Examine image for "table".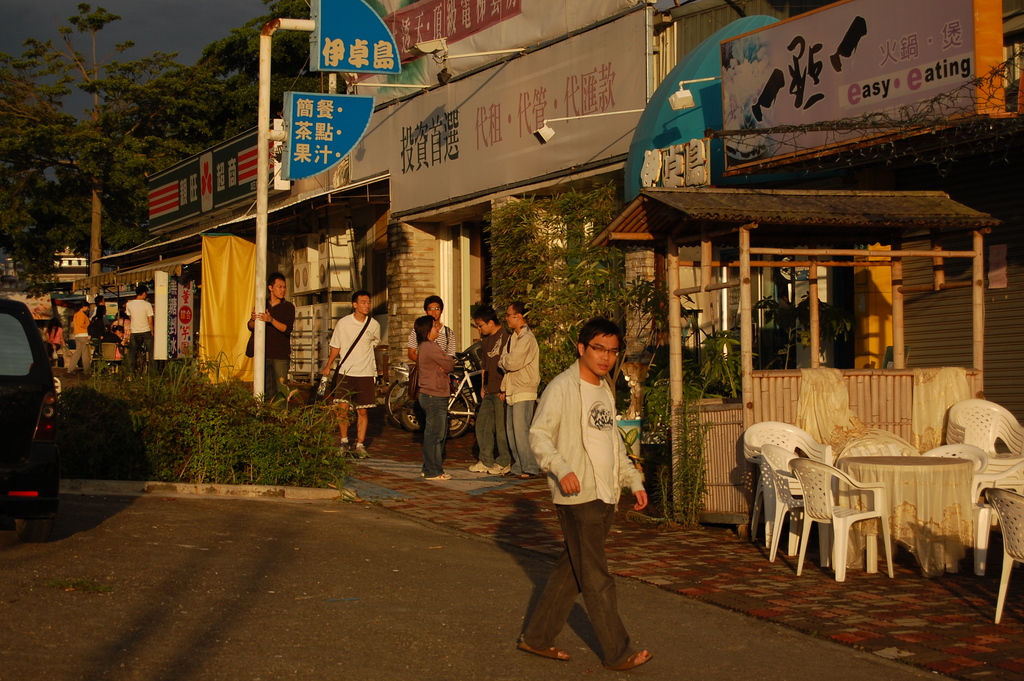
Examination result: box(835, 448, 975, 575).
